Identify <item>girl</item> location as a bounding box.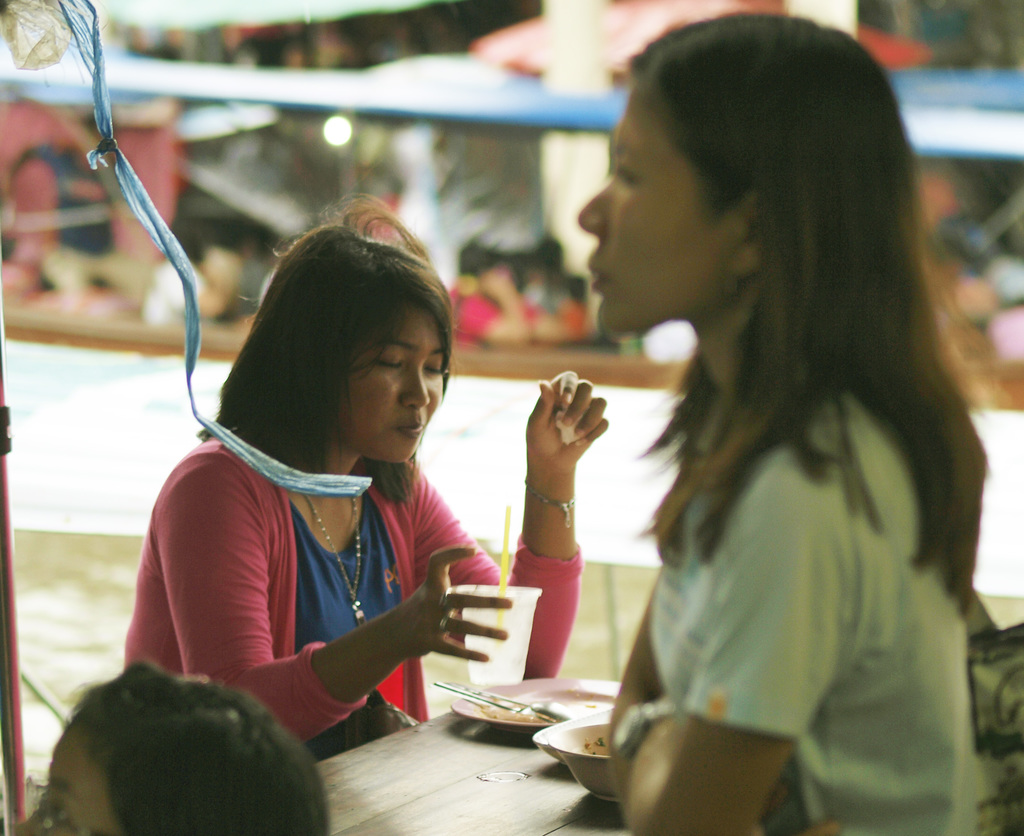
<region>118, 189, 608, 764</region>.
